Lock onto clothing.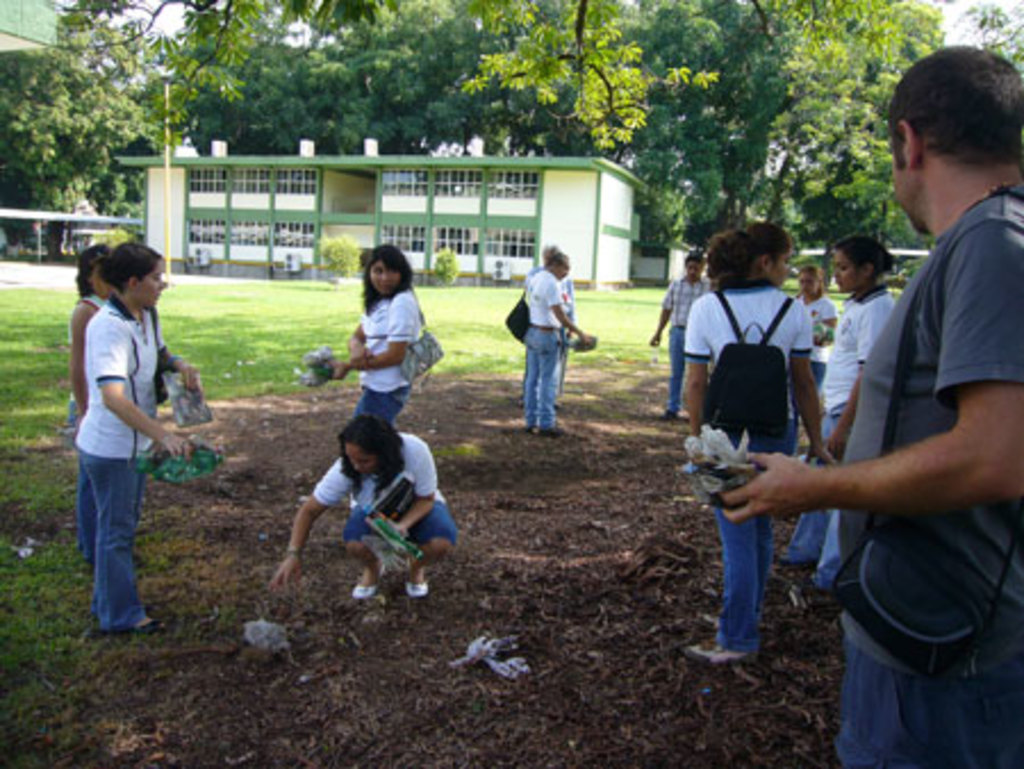
Locked: 831,187,1022,767.
